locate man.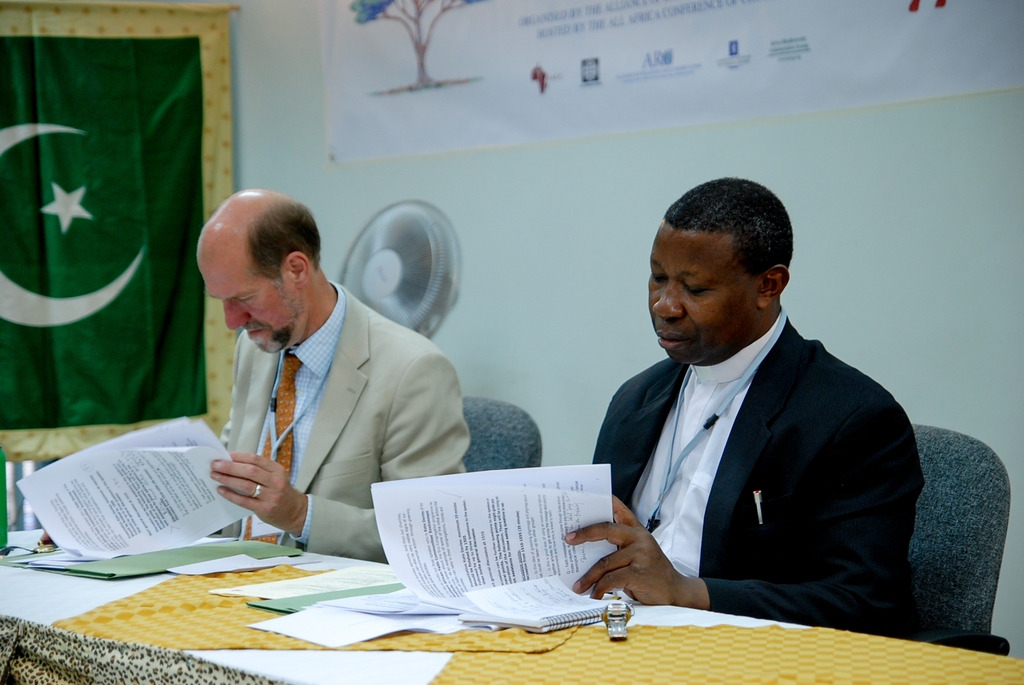
Bounding box: {"x1": 569, "y1": 184, "x2": 952, "y2": 656}.
